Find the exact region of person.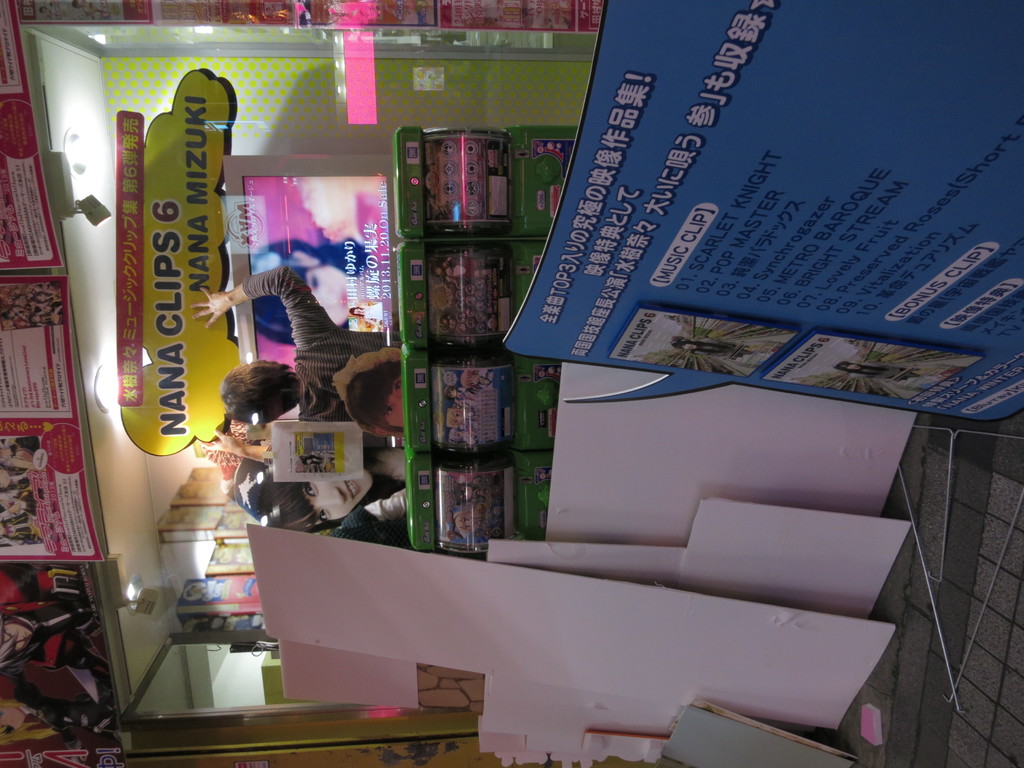
Exact region: 191/265/388/447.
